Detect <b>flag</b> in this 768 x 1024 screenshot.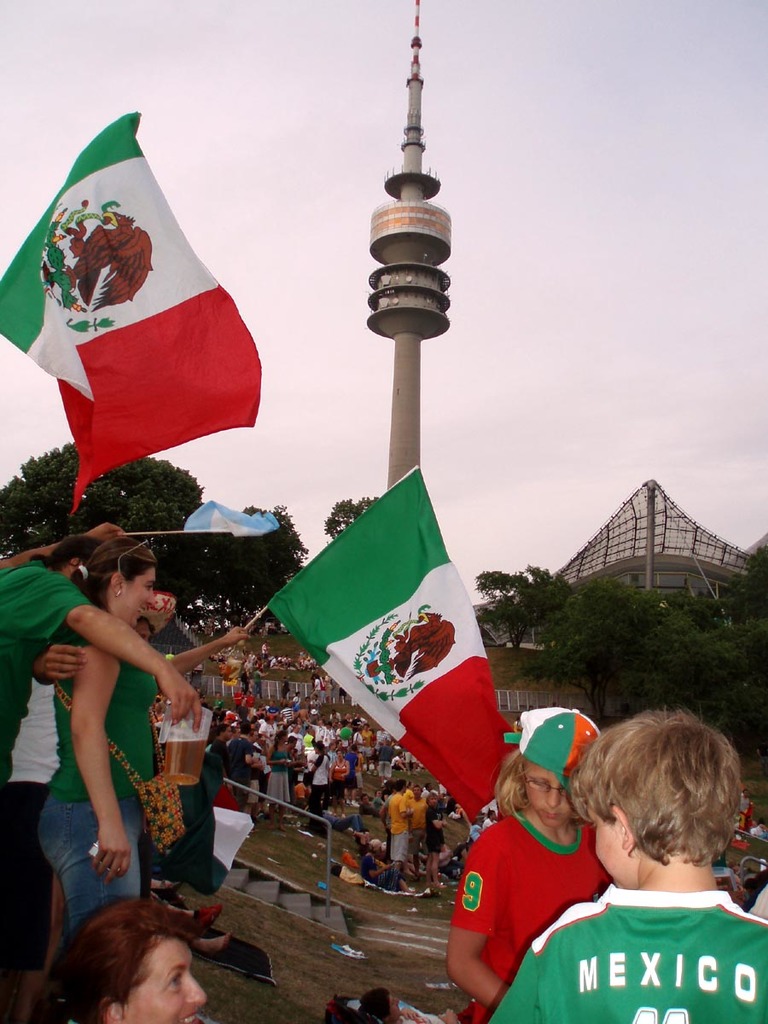
Detection: bbox=[25, 112, 260, 497].
